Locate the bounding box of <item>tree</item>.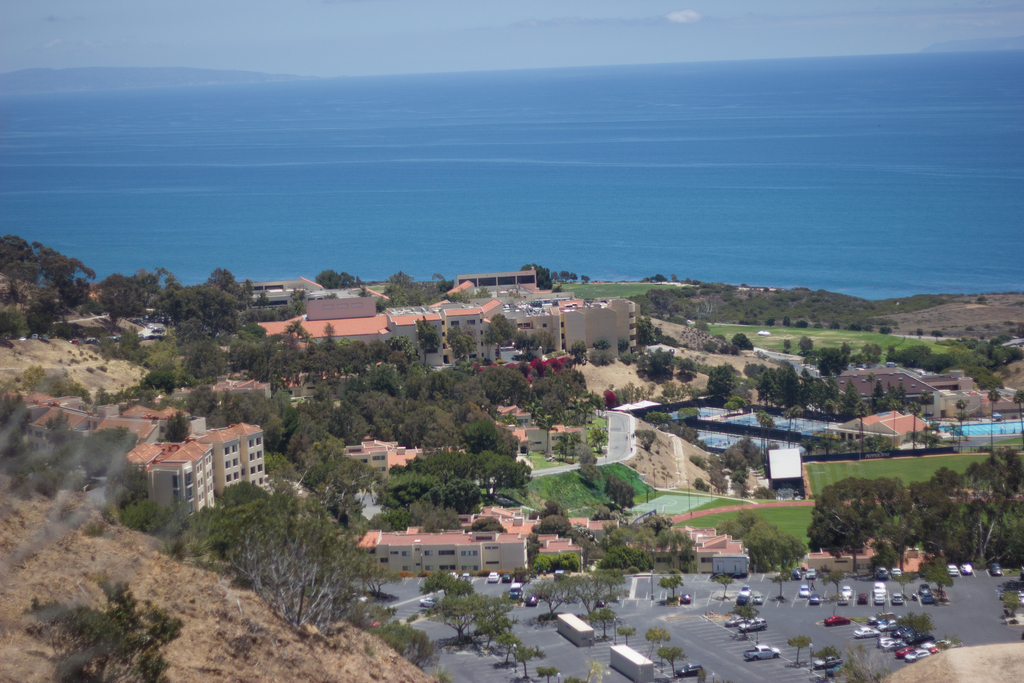
Bounding box: <region>21, 574, 191, 682</region>.
